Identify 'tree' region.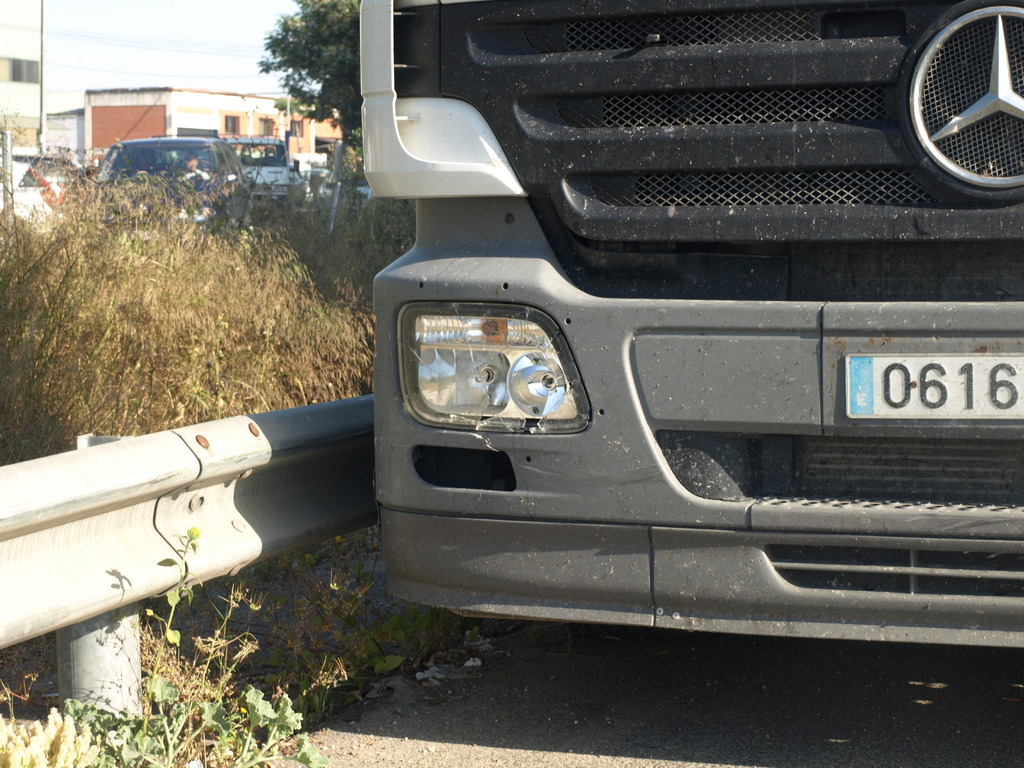
Region: crop(237, 13, 367, 153).
